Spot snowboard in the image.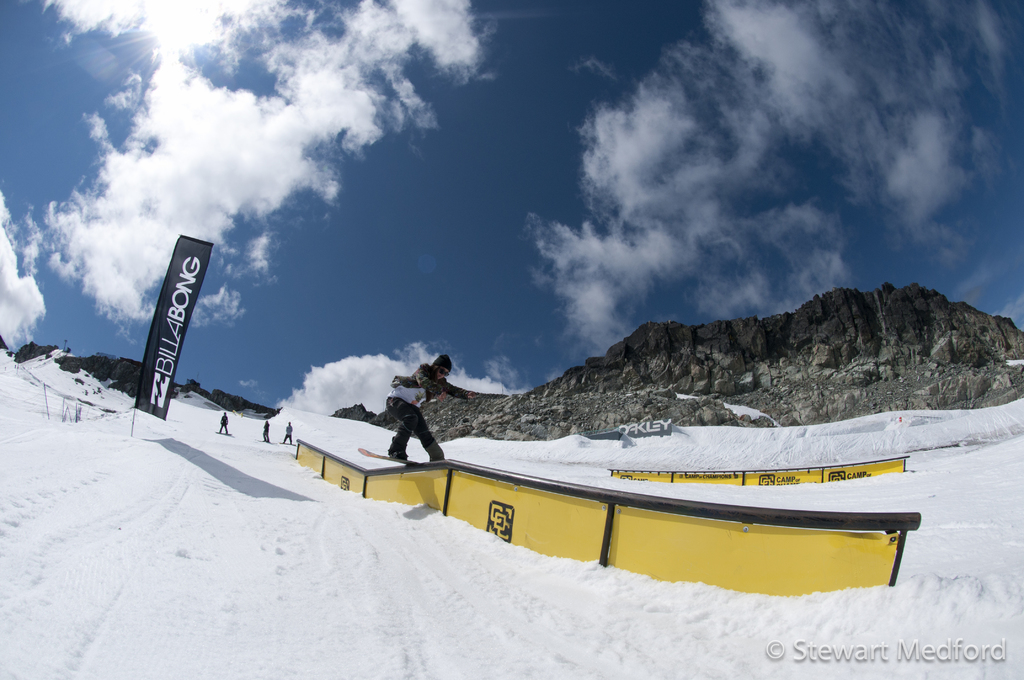
snowboard found at {"left": 355, "top": 444, "right": 425, "bottom": 465}.
